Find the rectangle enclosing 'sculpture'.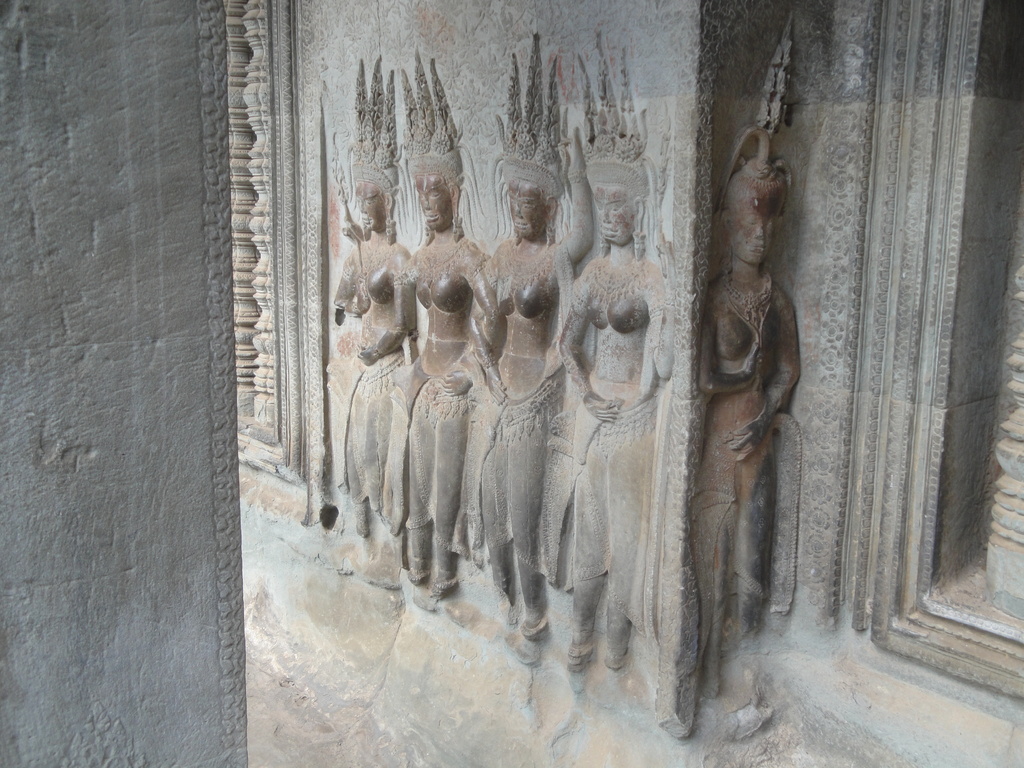
bbox=(461, 38, 595, 645).
